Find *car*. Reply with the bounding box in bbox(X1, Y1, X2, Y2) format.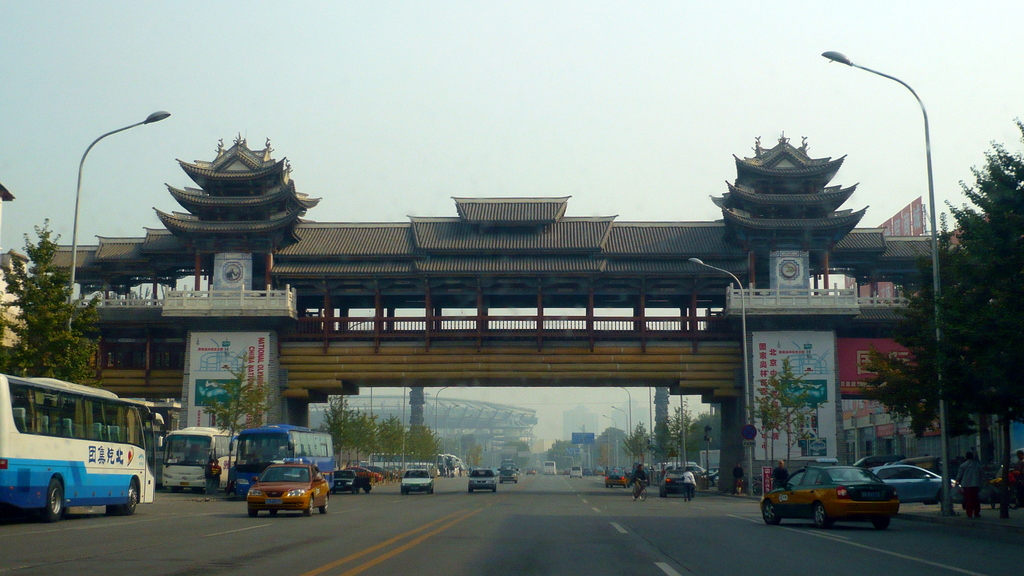
bbox(527, 465, 535, 475).
